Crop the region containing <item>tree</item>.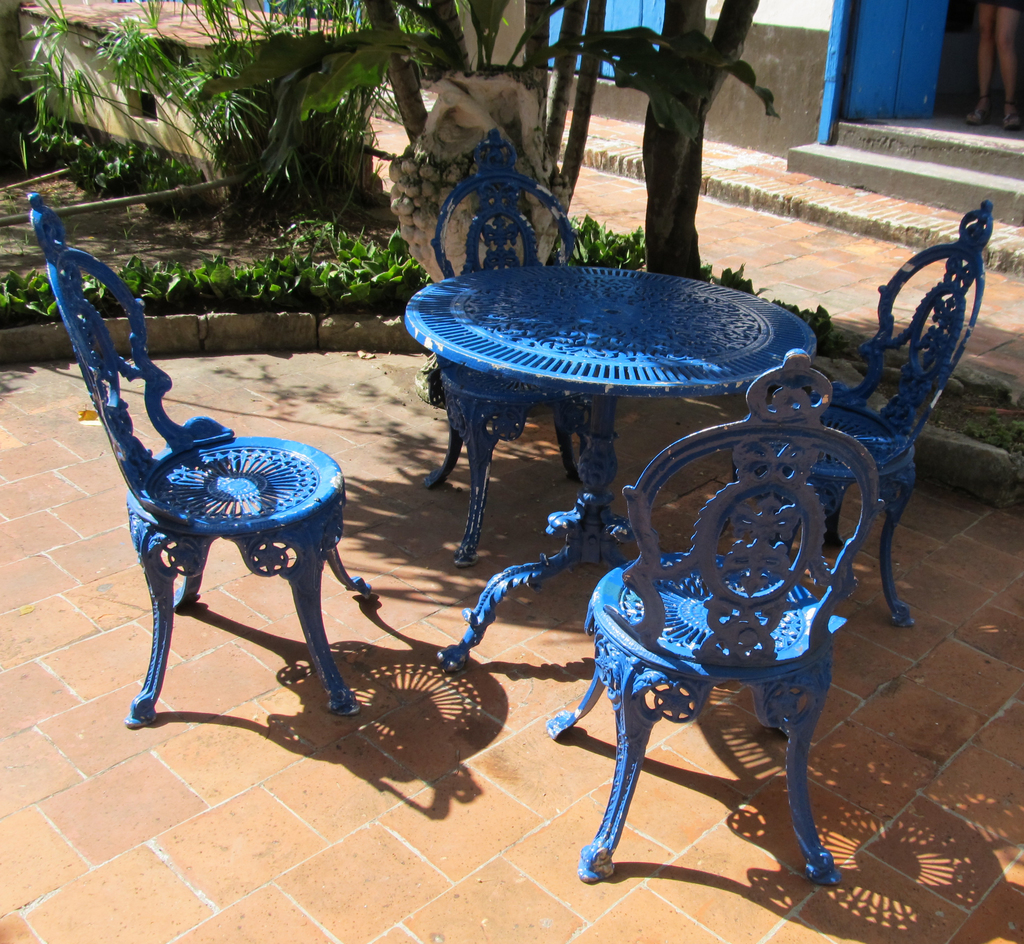
Crop region: {"x1": 645, "y1": 0, "x2": 756, "y2": 272}.
